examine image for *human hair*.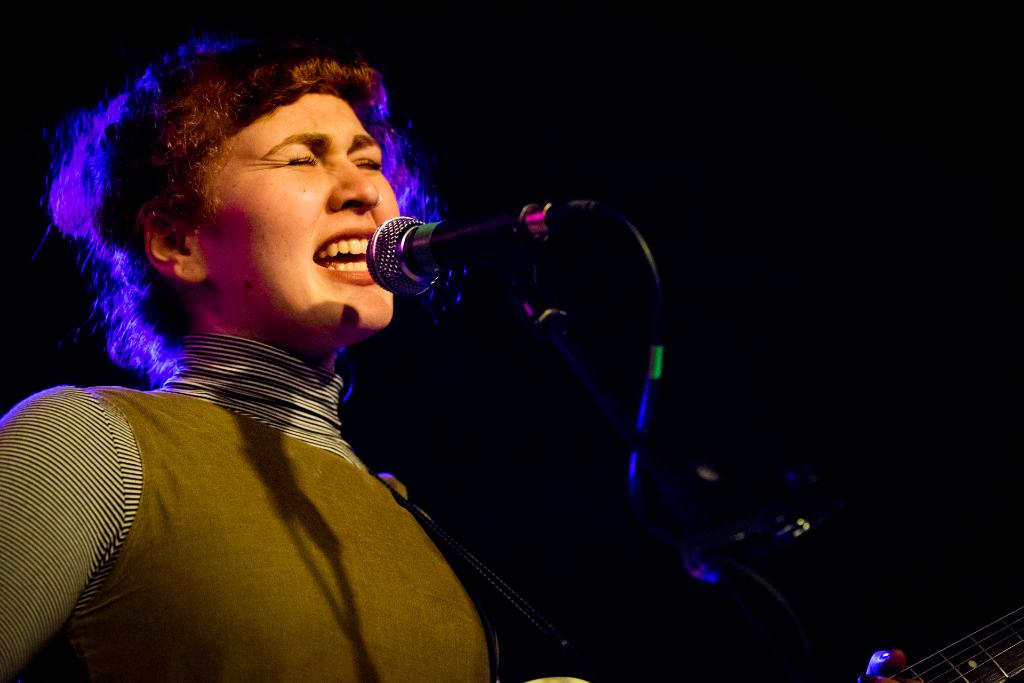
Examination result: crop(71, 46, 458, 323).
